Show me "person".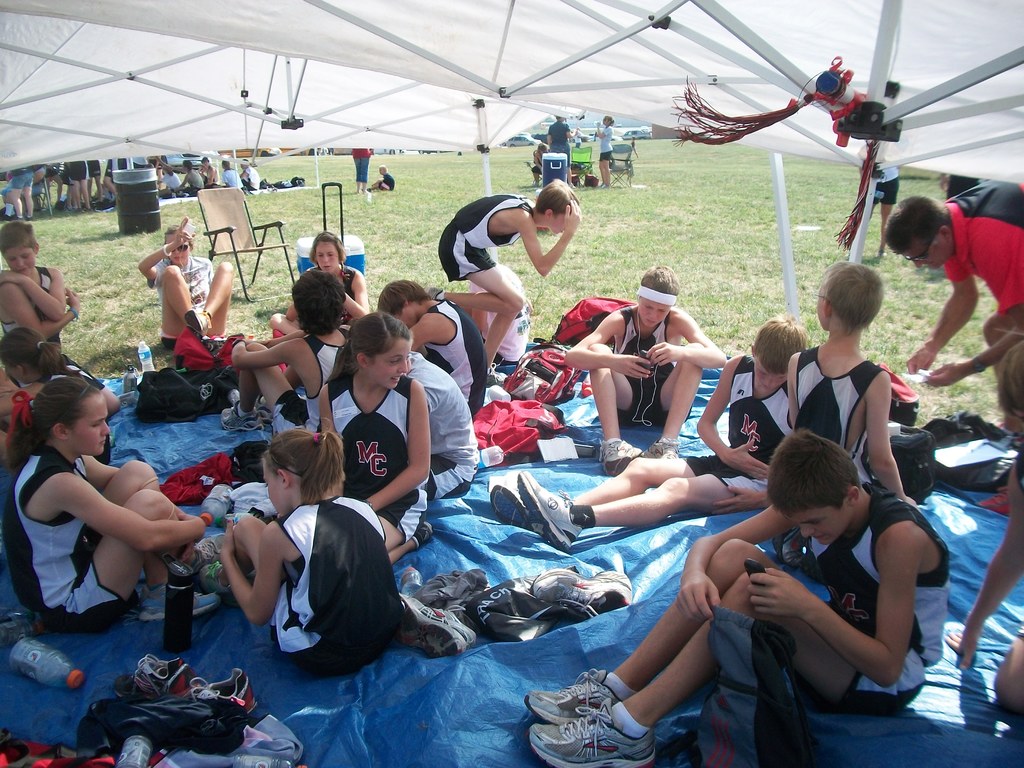
"person" is here: 0,219,77,368.
